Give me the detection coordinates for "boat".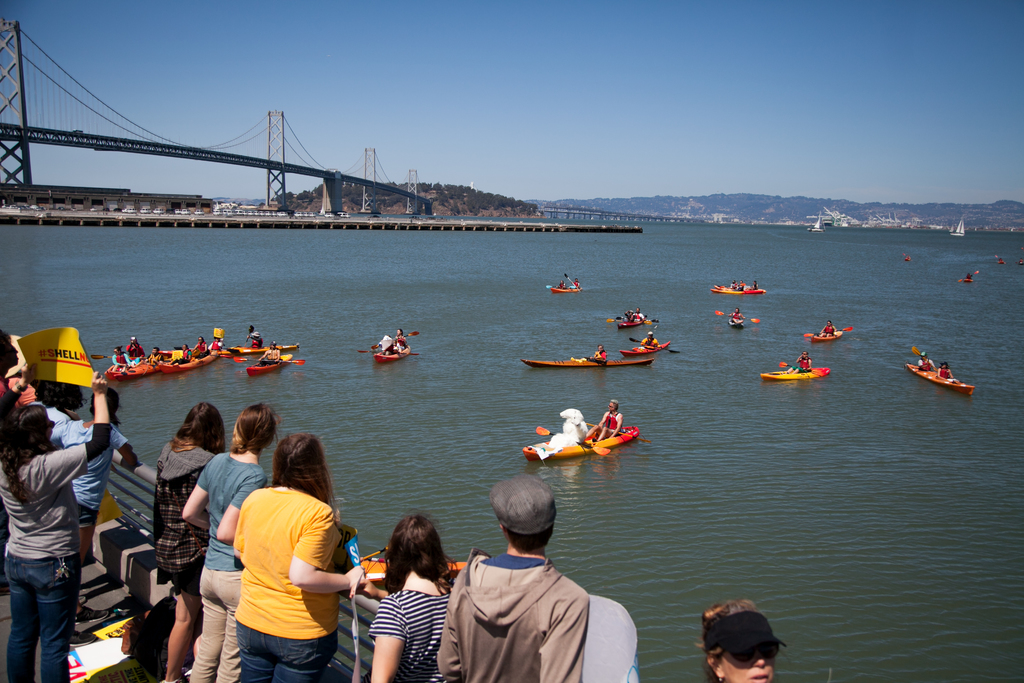
[809, 325, 845, 342].
